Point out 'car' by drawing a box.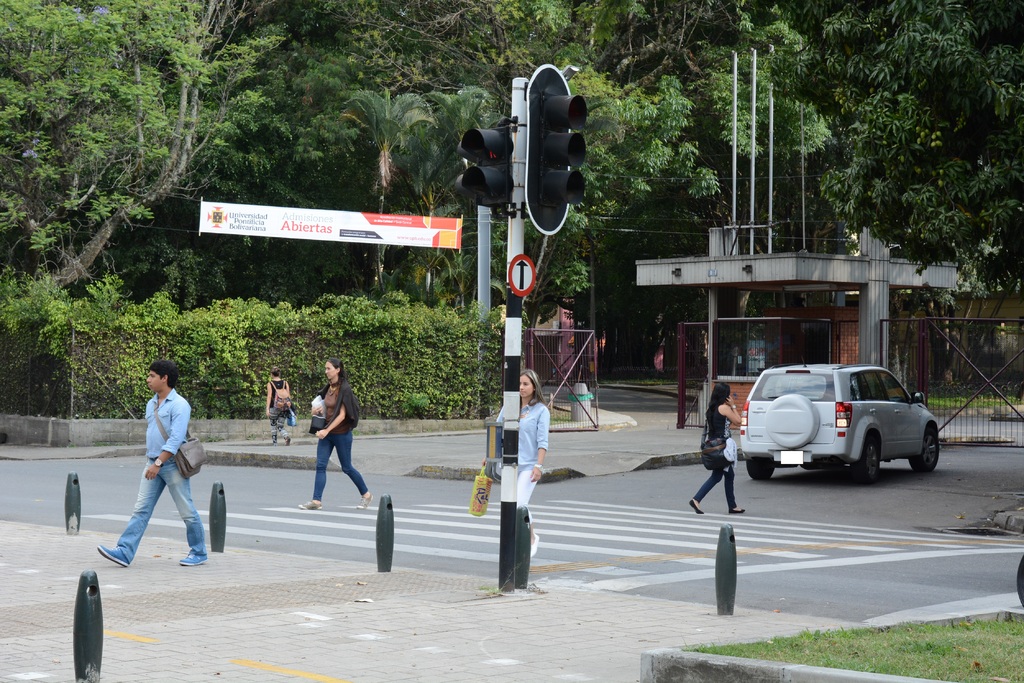
x1=735, y1=354, x2=941, y2=488.
